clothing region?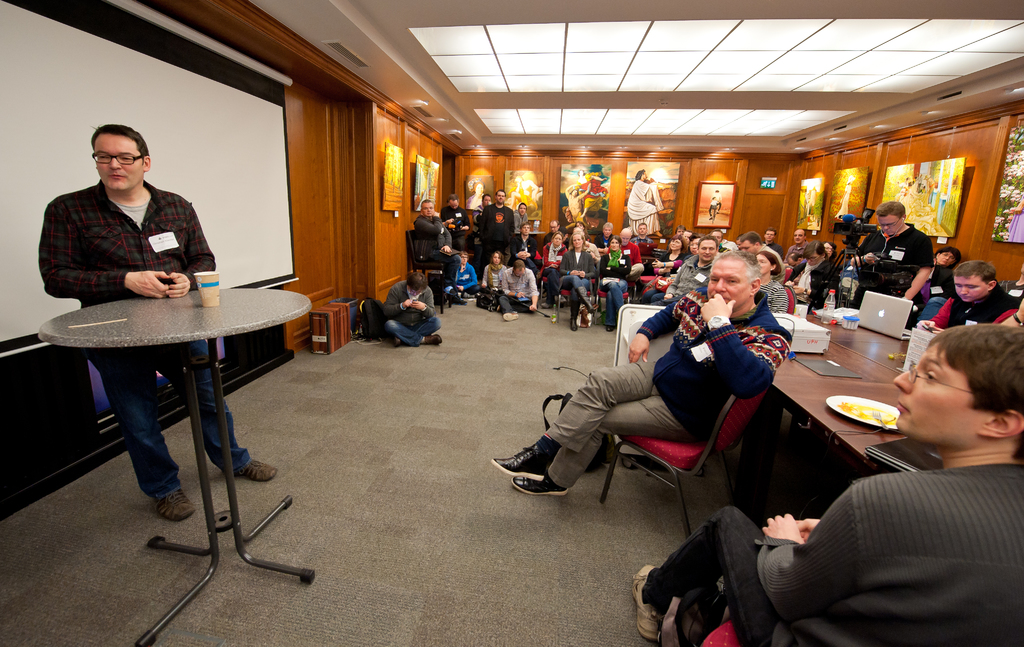
445:259:479:290
